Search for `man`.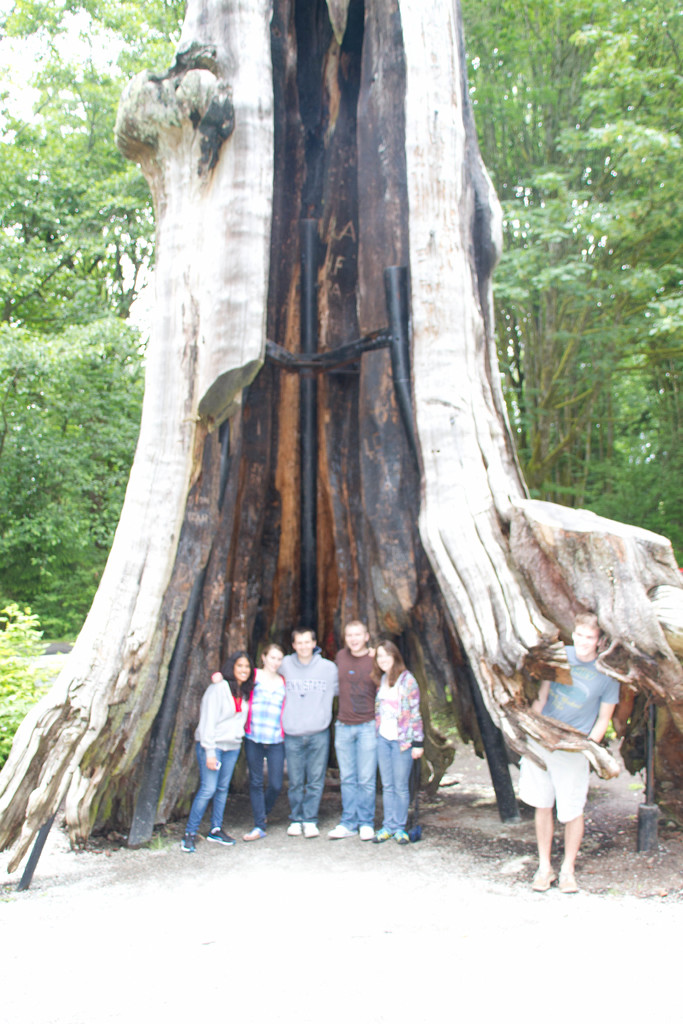
Found at (x1=276, y1=621, x2=347, y2=831).
